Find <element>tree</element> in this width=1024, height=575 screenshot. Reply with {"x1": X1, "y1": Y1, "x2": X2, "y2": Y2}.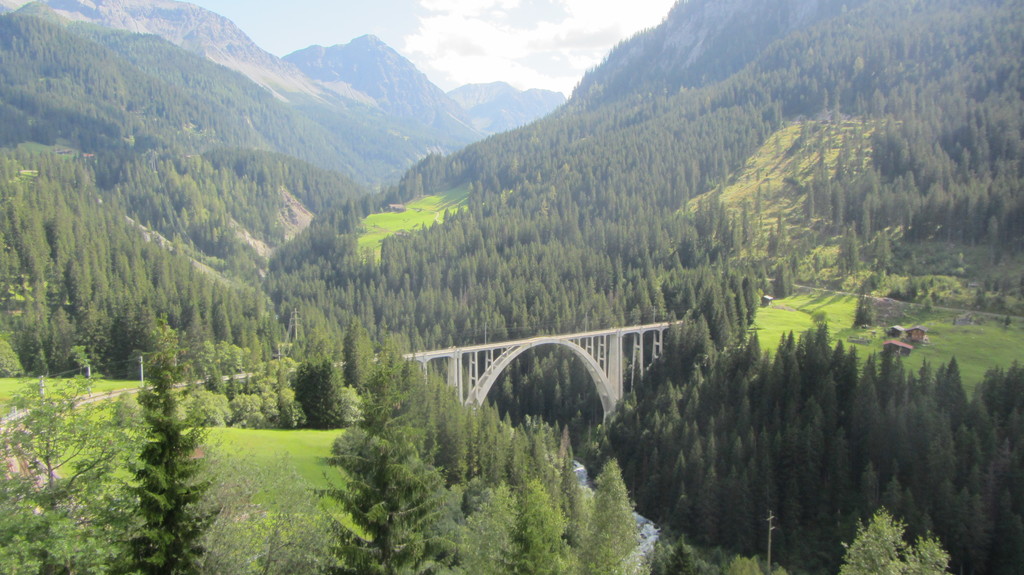
{"x1": 585, "y1": 391, "x2": 652, "y2": 493}.
